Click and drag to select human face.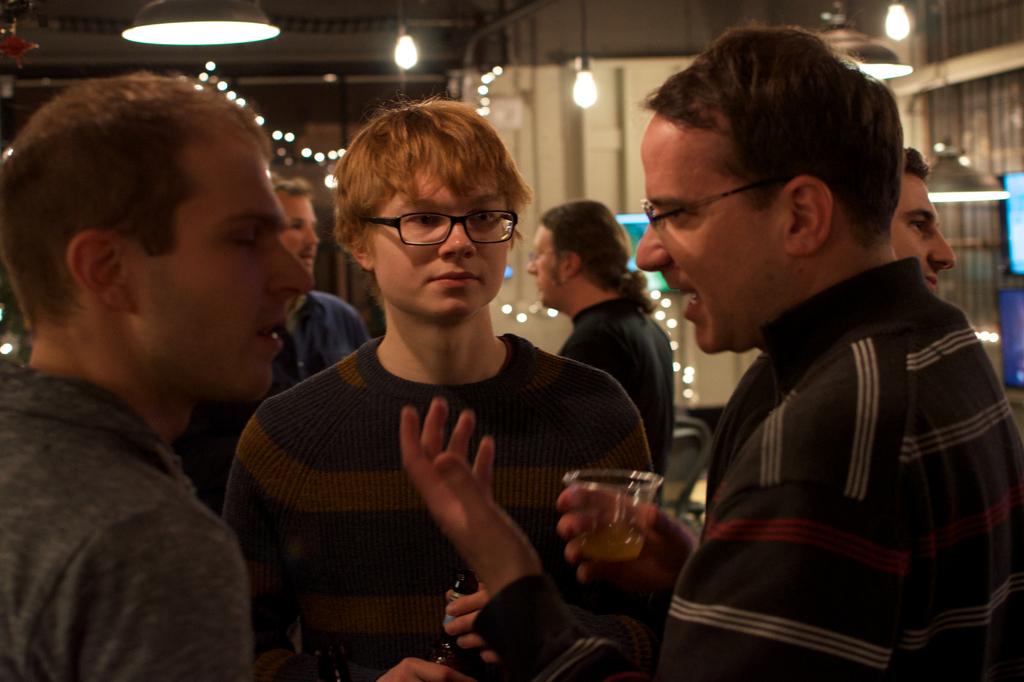
Selection: 368, 164, 517, 319.
